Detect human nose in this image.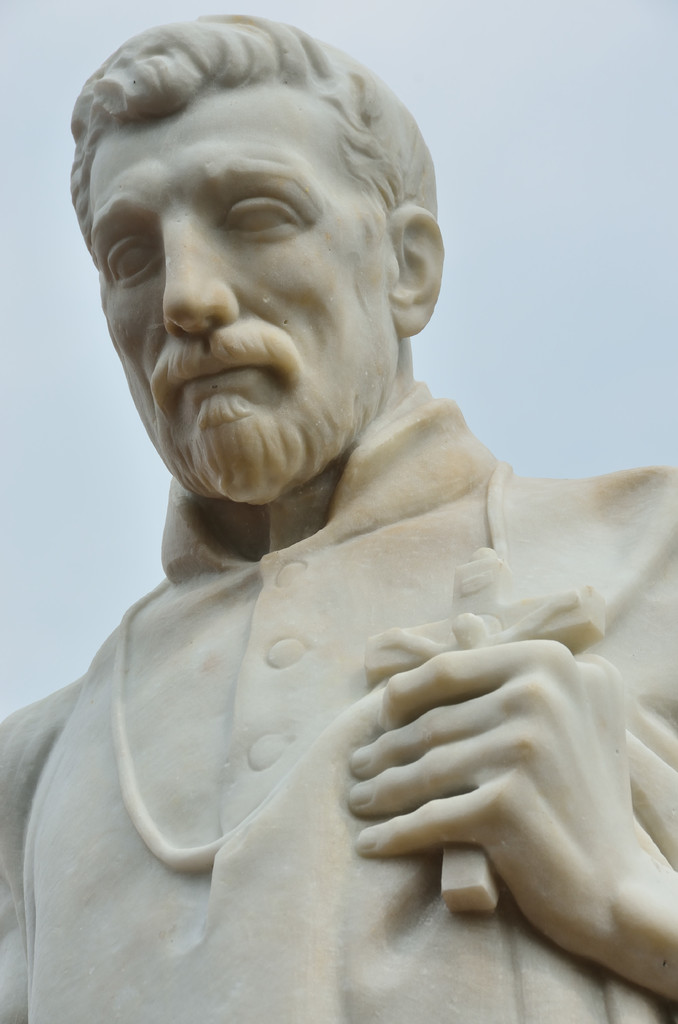
Detection: [160,214,241,339].
